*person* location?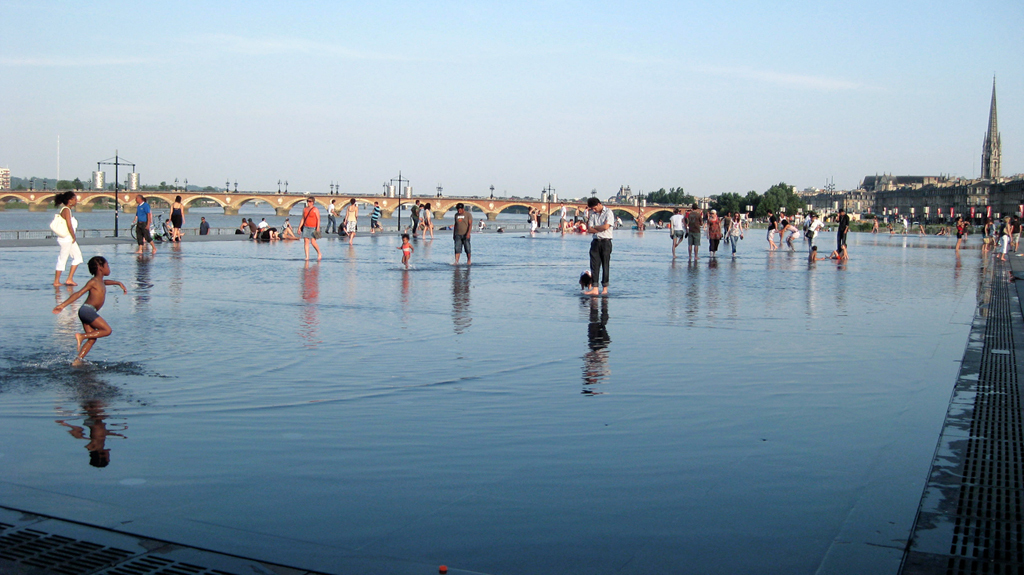
<region>954, 216, 966, 250</region>
